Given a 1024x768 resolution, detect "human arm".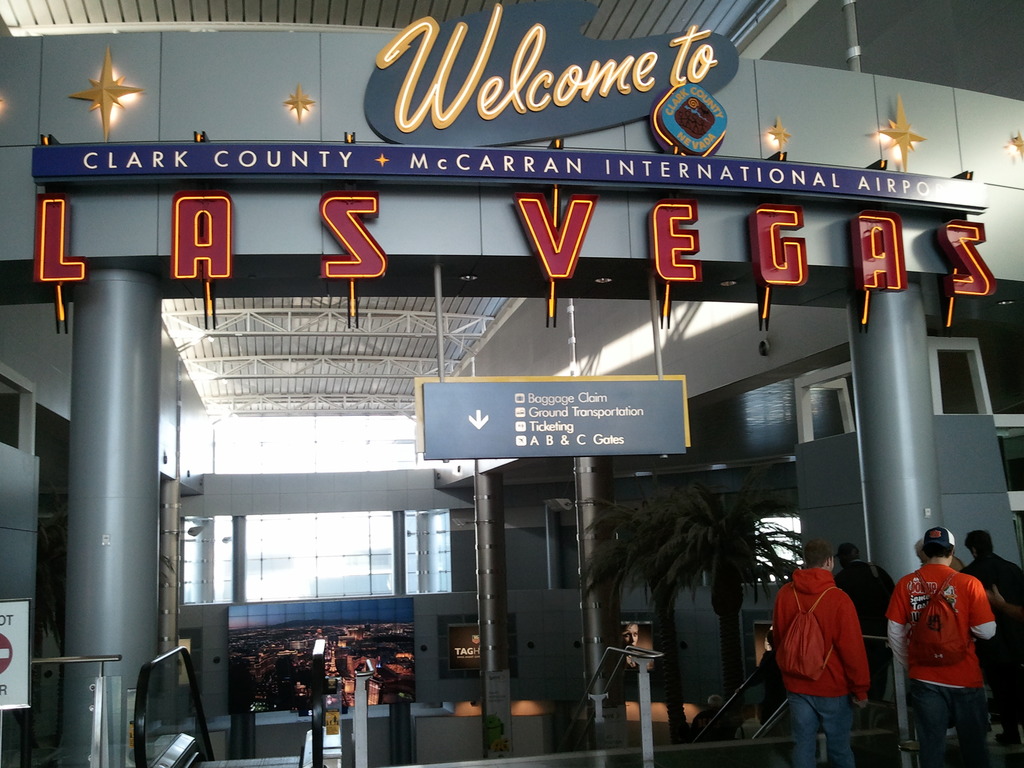
box=[831, 596, 872, 710].
